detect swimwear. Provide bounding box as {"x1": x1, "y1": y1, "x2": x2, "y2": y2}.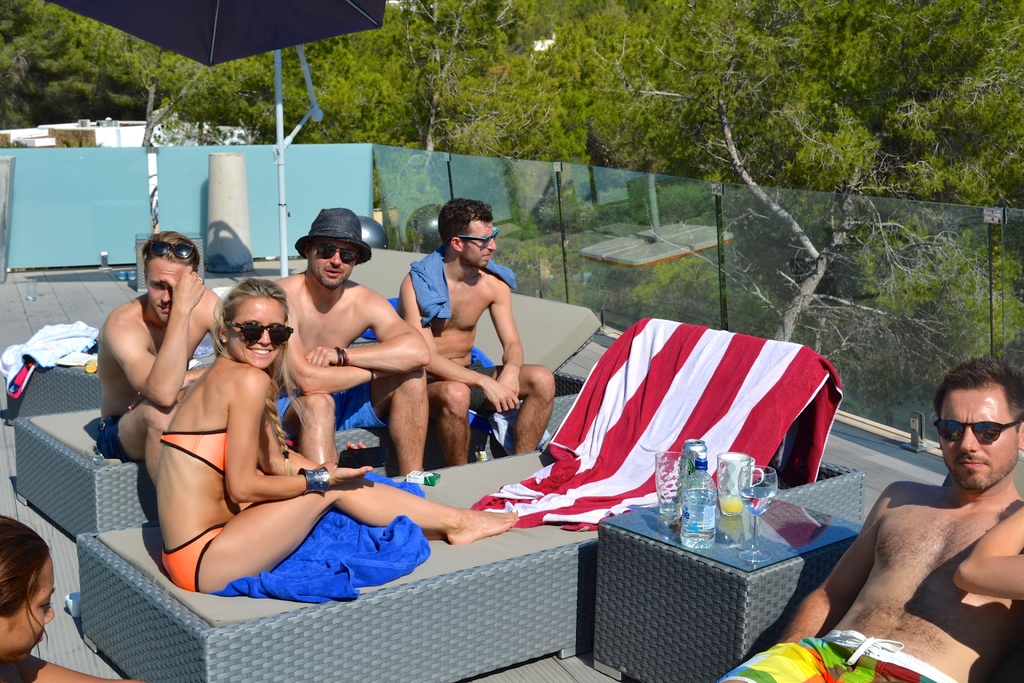
{"x1": 97, "y1": 414, "x2": 137, "y2": 466}.
